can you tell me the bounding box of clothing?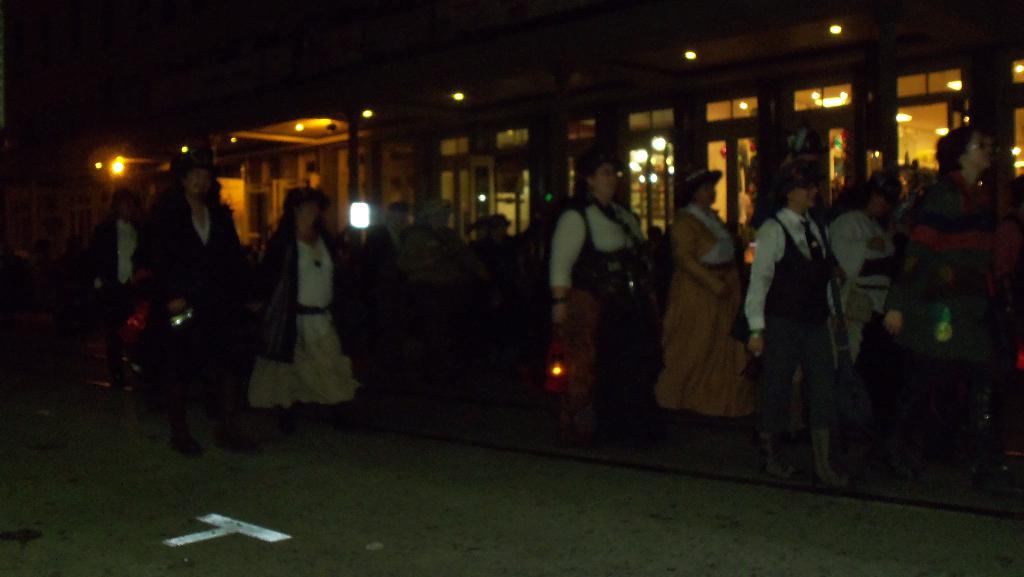
Rect(648, 199, 758, 412).
